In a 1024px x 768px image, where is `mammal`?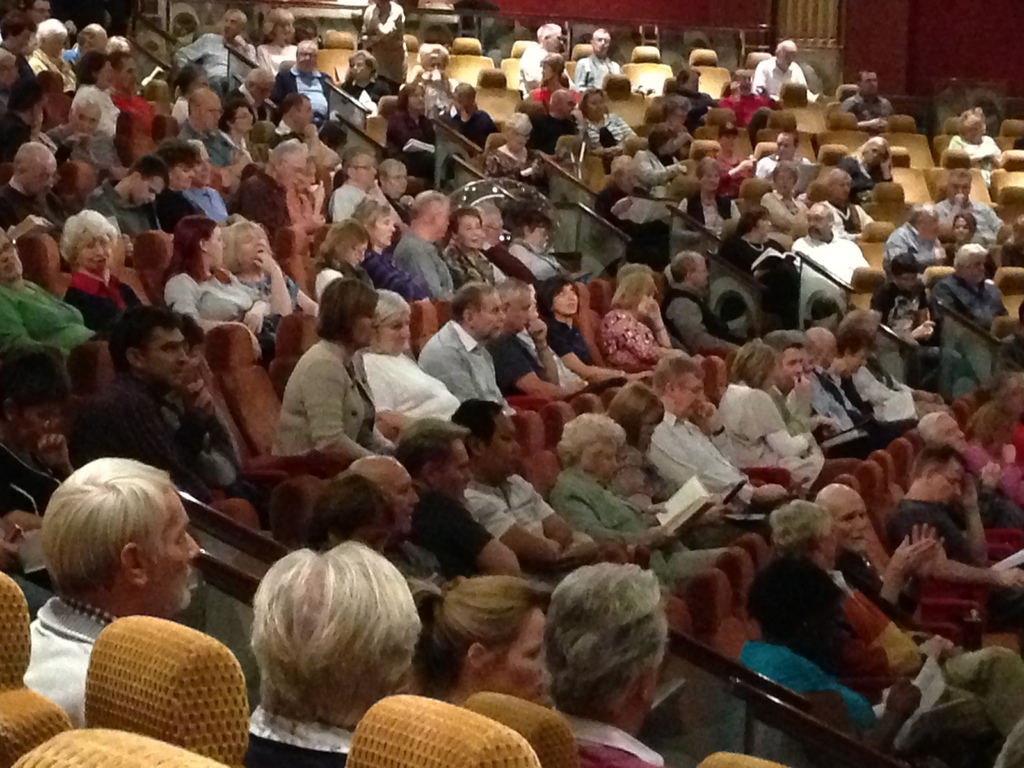
rect(413, 279, 514, 414).
